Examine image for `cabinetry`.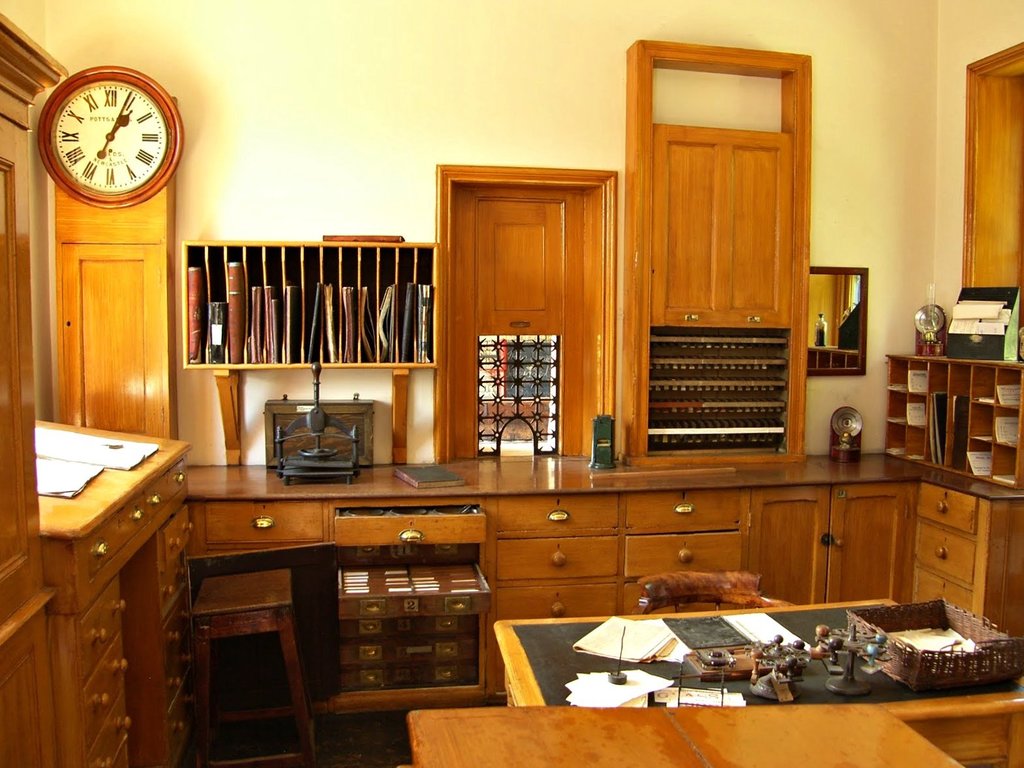
Examination result: pyautogui.locateOnScreen(915, 566, 974, 617).
